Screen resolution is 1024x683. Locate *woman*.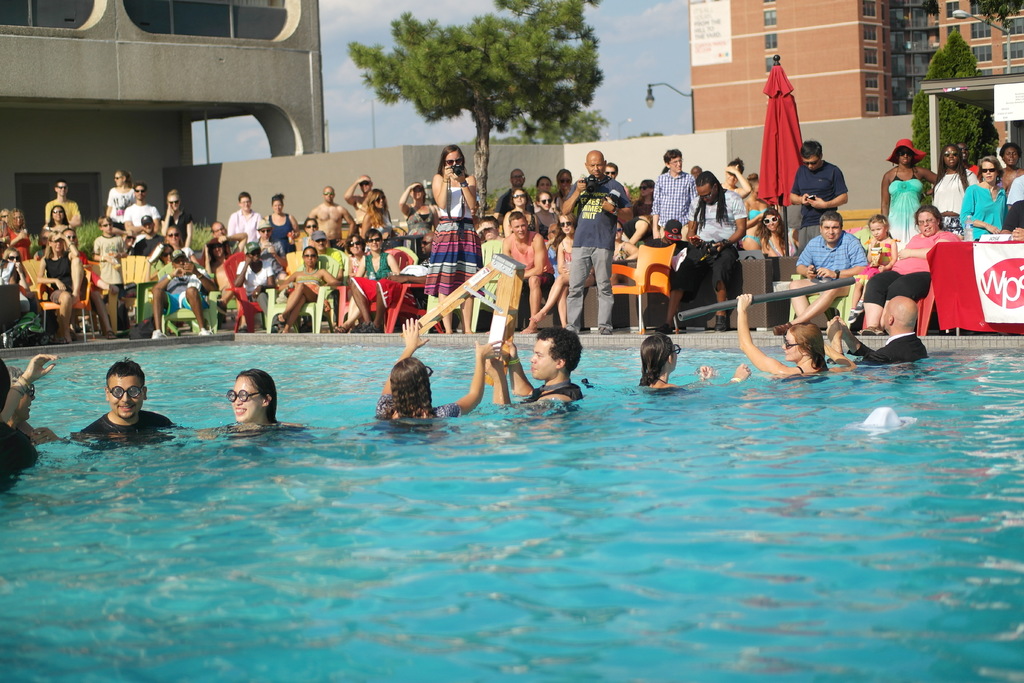
Rect(278, 242, 339, 334).
